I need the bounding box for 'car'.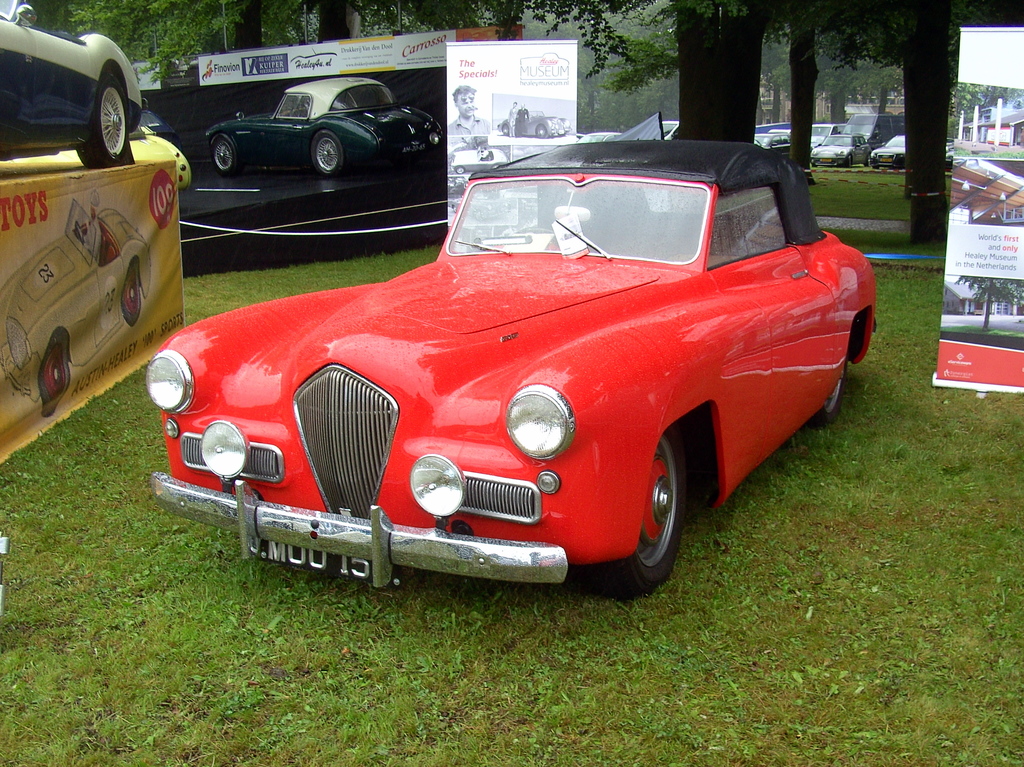
Here it is: l=447, t=195, r=509, b=219.
